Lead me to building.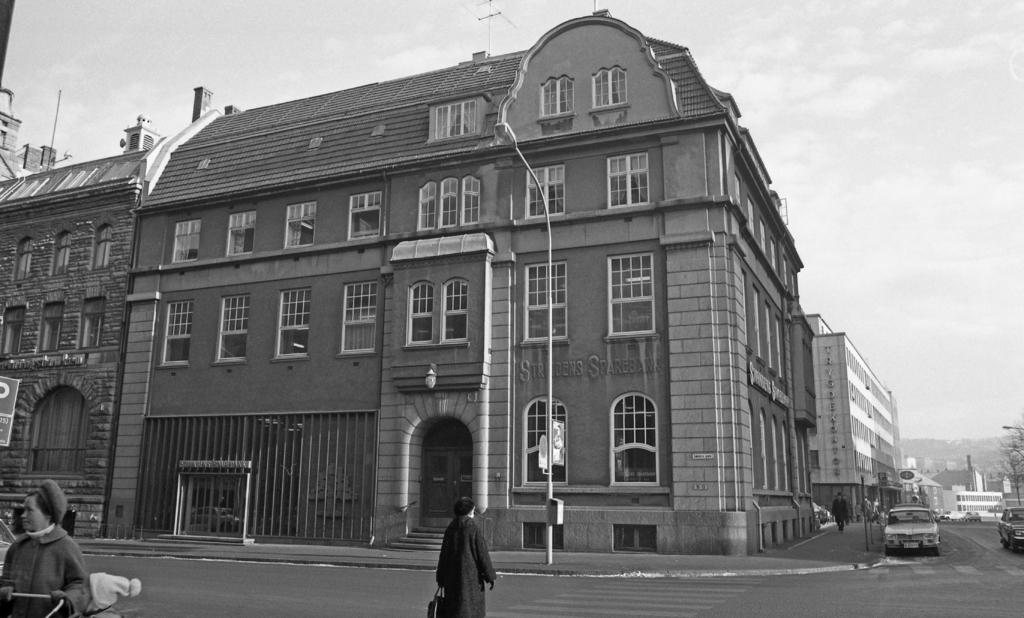
Lead to l=104, t=6, r=829, b=557.
